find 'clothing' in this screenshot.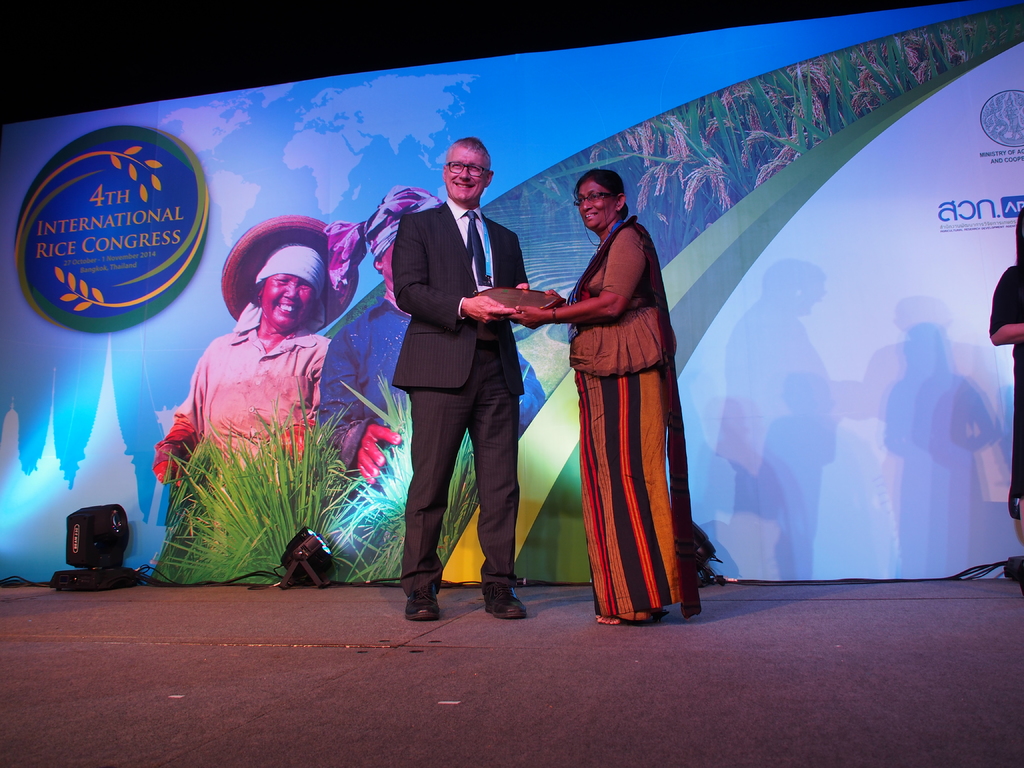
The bounding box for 'clothing' is 394, 204, 525, 595.
